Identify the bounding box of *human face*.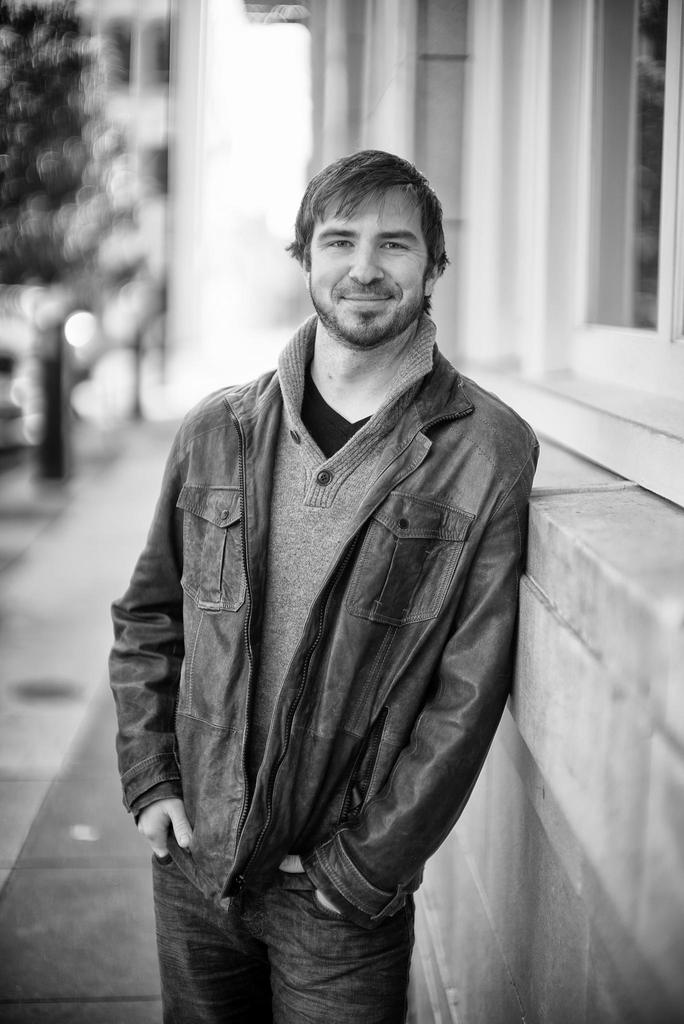
detection(310, 185, 429, 344).
